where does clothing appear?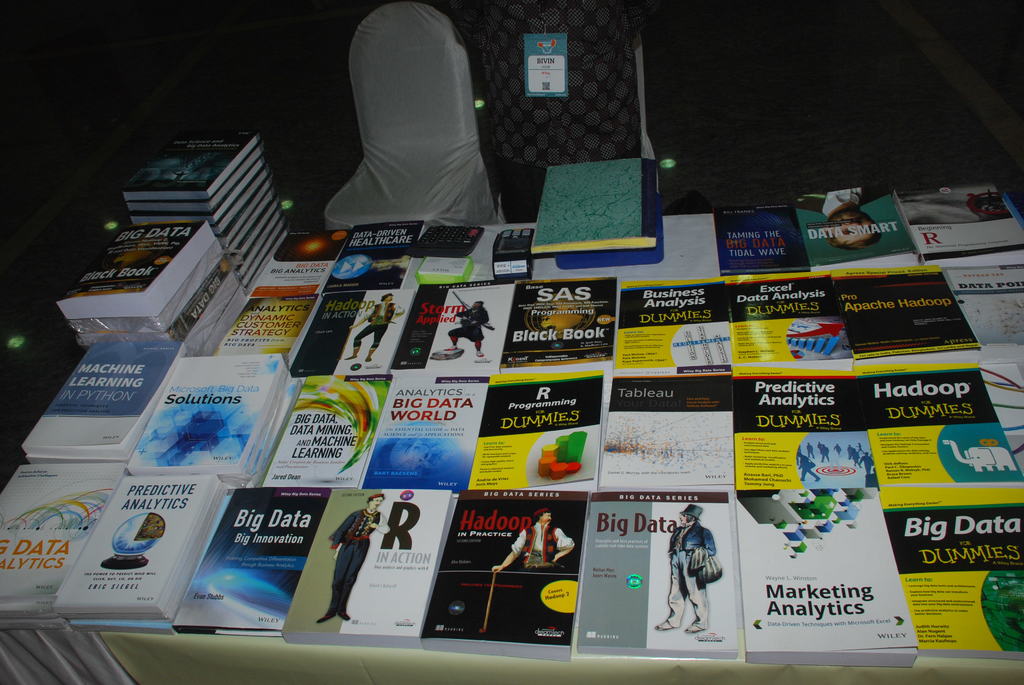
Appears at BBox(332, 543, 368, 624).
